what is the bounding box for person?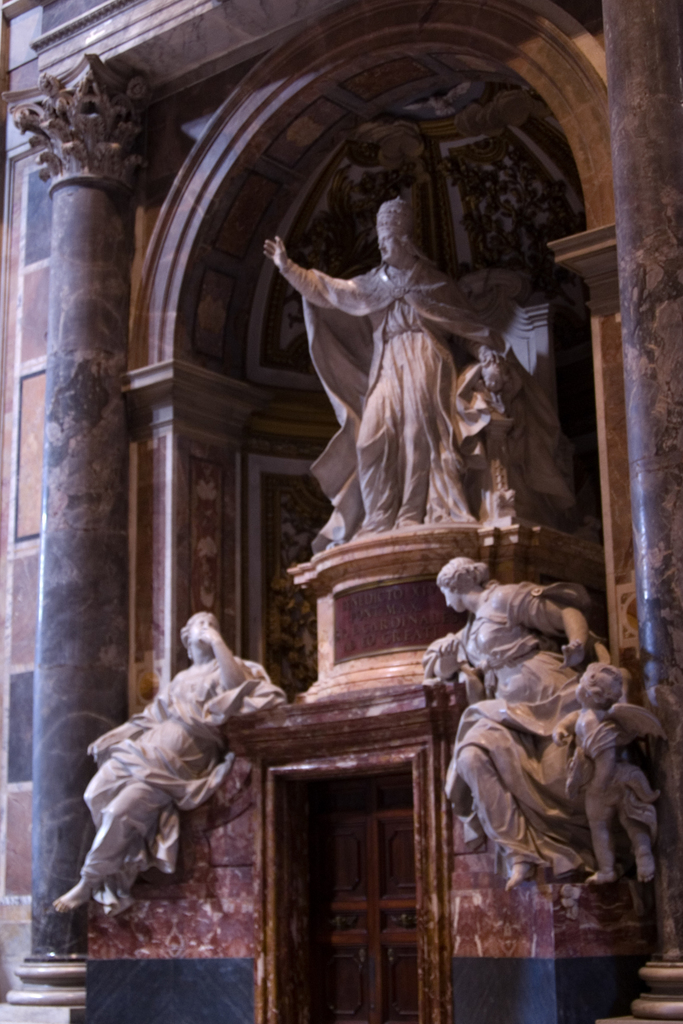
left=234, top=197, right=554, bottom=545.
